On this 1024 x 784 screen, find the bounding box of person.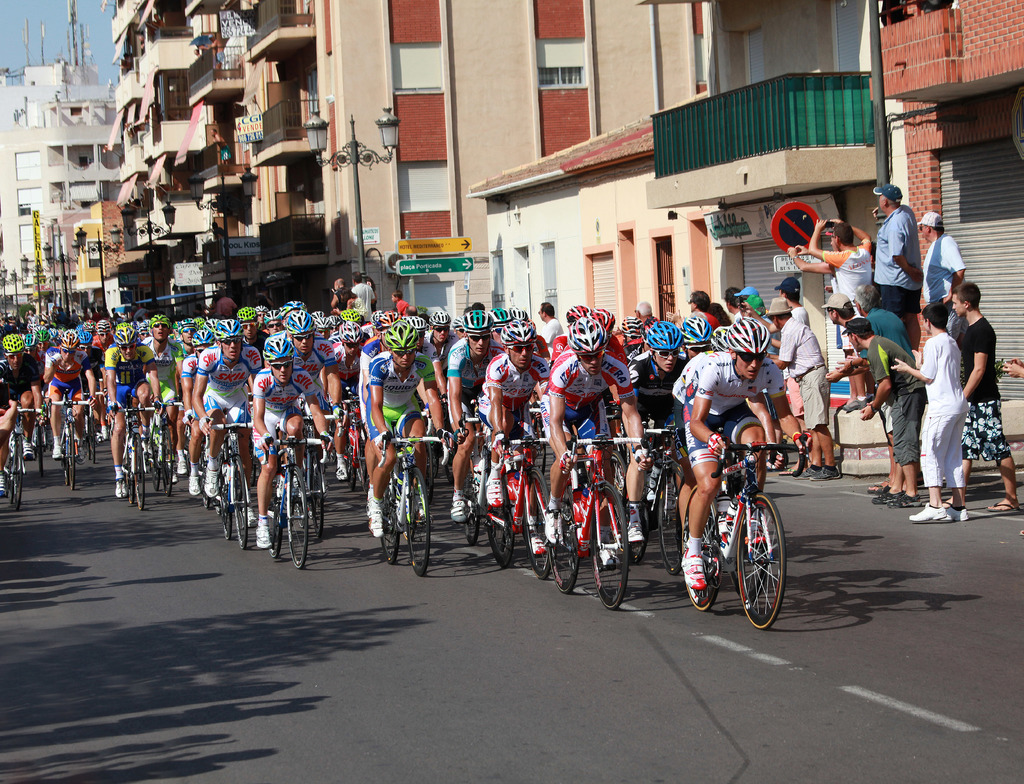
Bounding box: 323,281,346,302.
